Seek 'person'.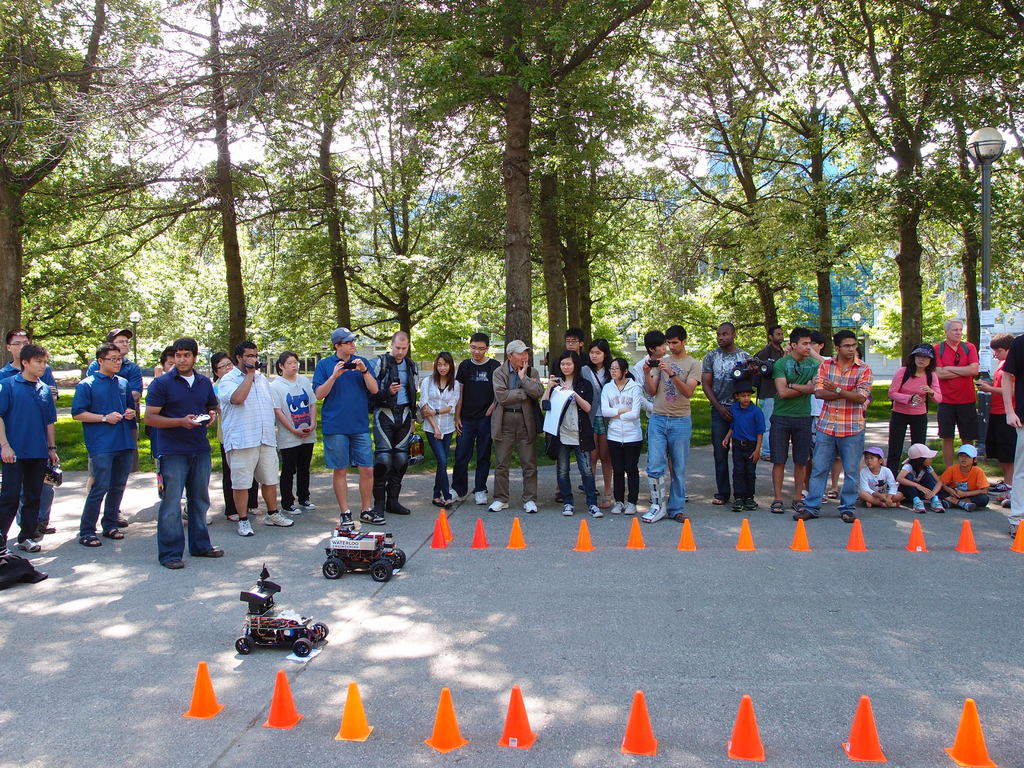
select_region(210, 340, 294, 539).
